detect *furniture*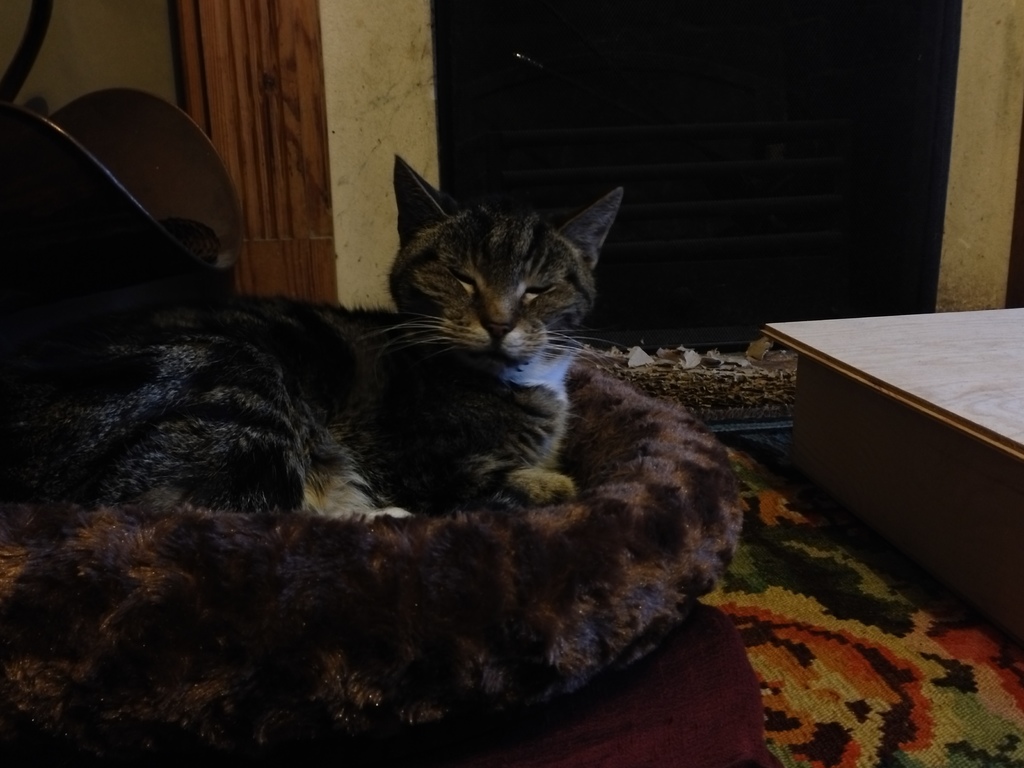
bbox(761, 310, 1023, 632)
